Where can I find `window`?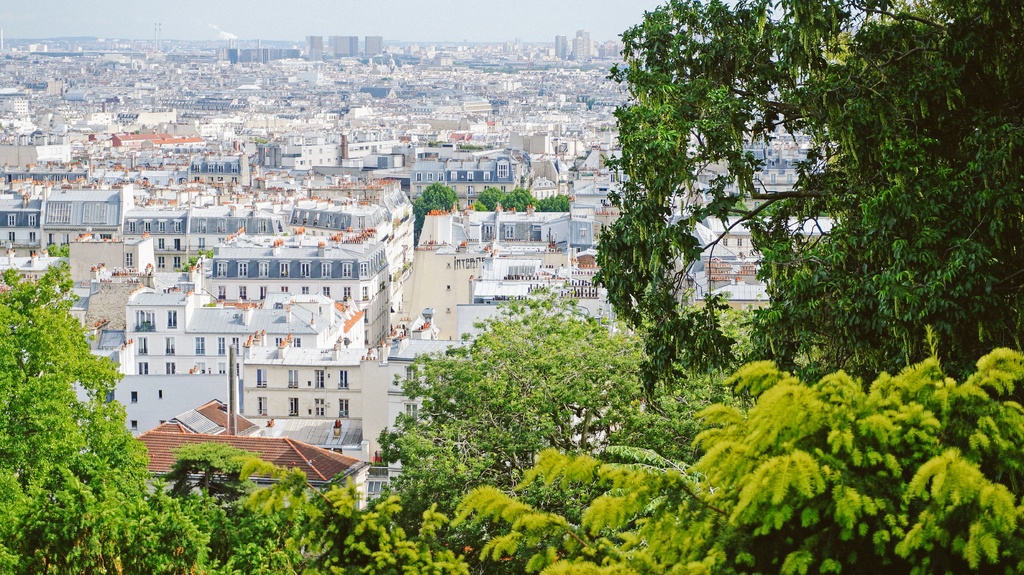
You can find it at <region>157, 222, 165, 233</region>.
